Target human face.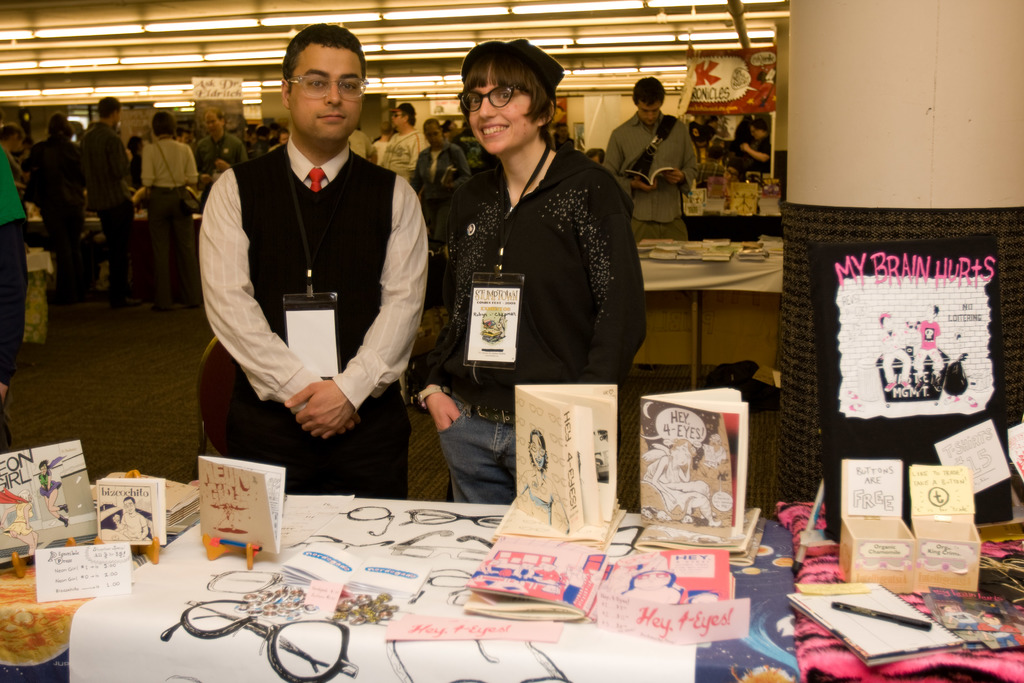
Target region: bbox(637, 101, 661, 124).
